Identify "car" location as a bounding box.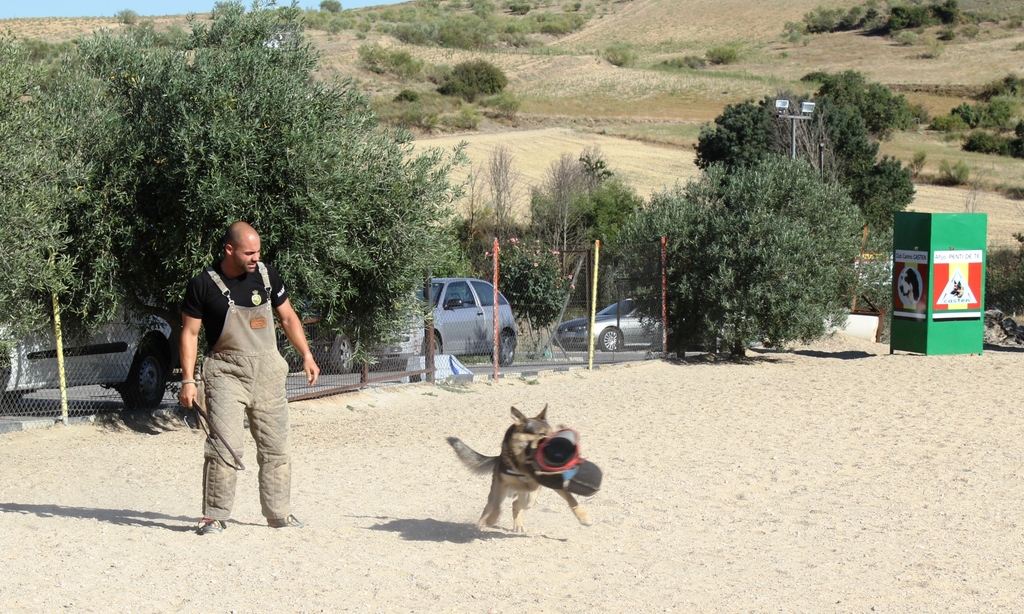
l=550, t=296, r=668, b=352.
